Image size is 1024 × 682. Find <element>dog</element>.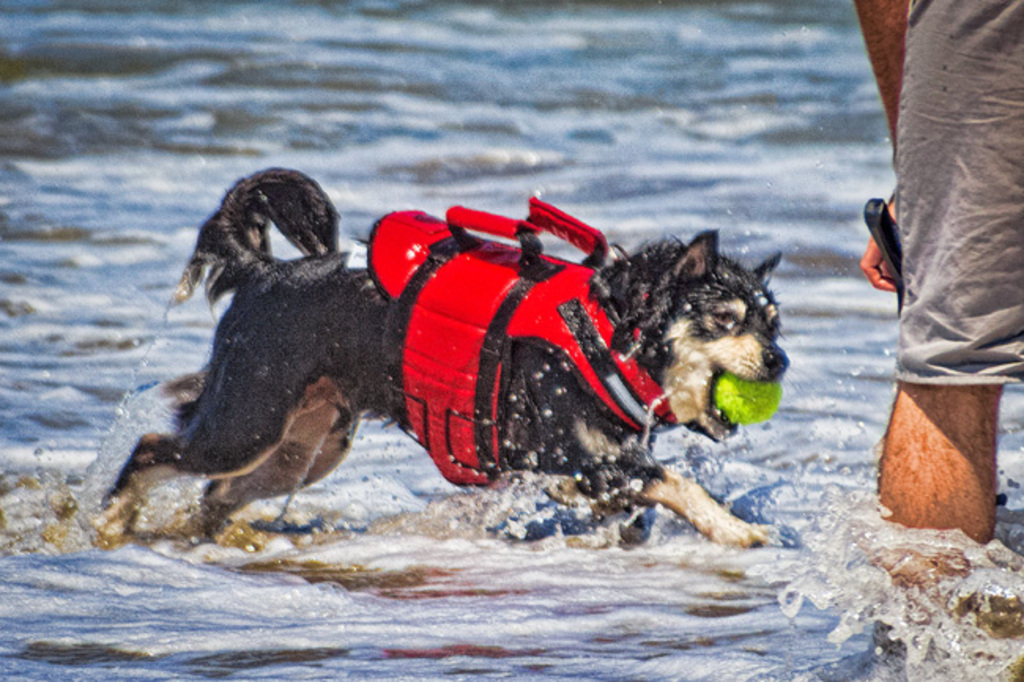
bbox=(96, 159, 775, 554).
